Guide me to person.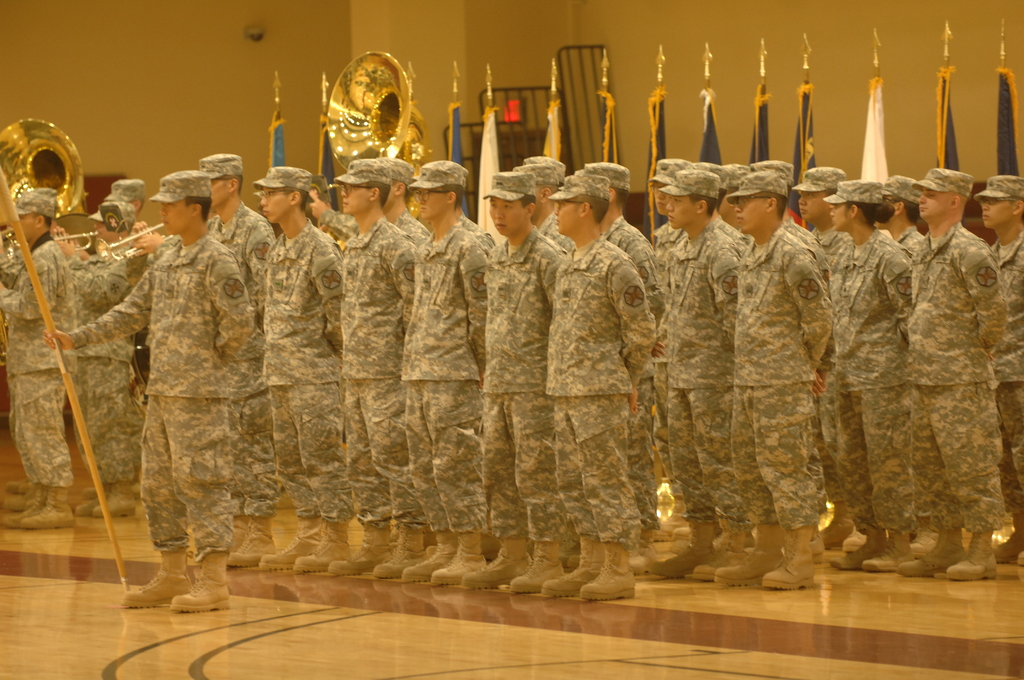
Guidance: bbox=[648, 158, 700, 545].
